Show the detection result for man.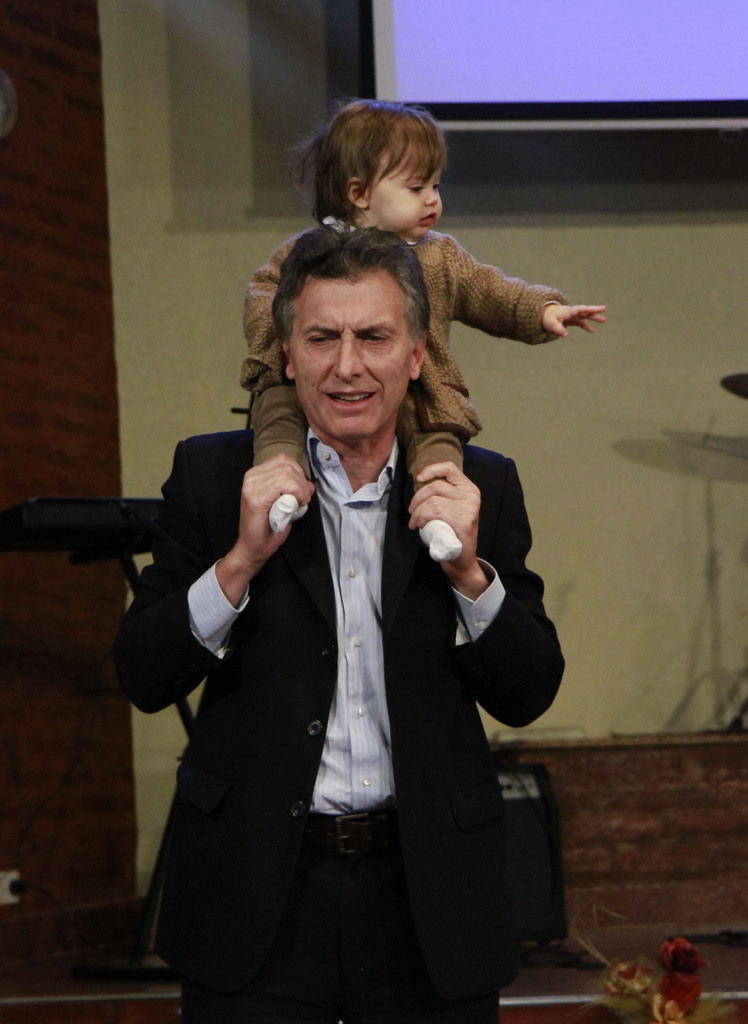
pyautogui.locateOnScreen(129, 170, 576, 1014).
